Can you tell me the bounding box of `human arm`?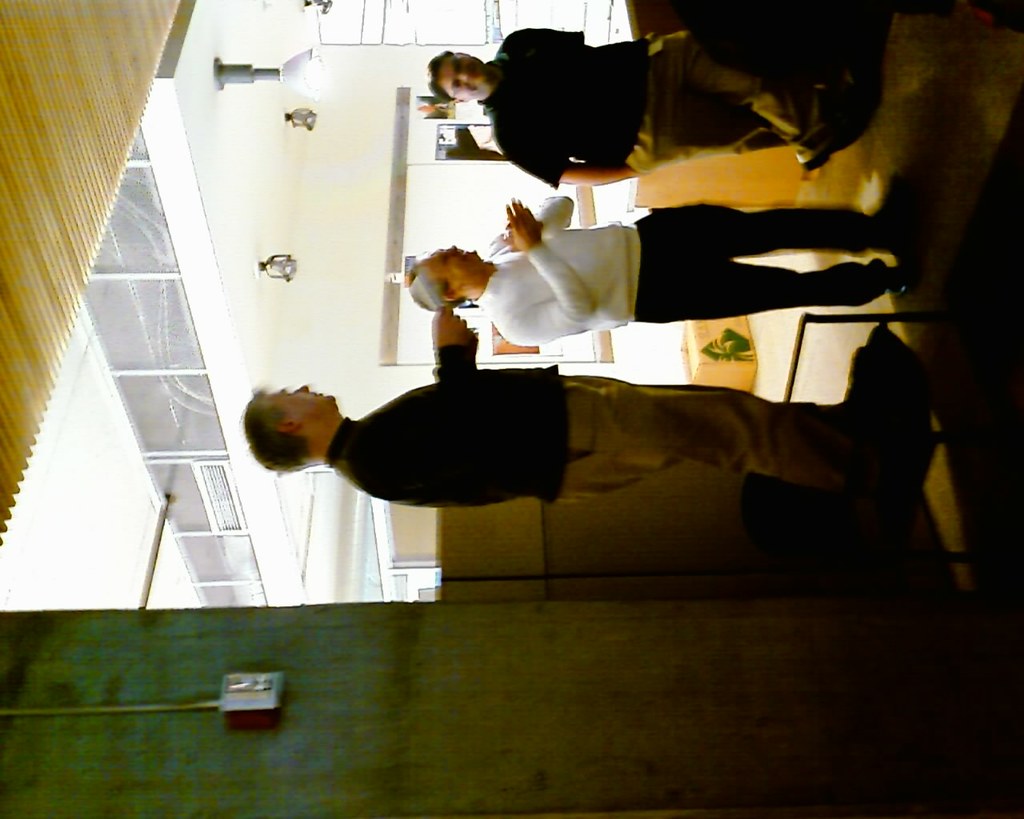
l=490, t=194, r=579, b=238.
